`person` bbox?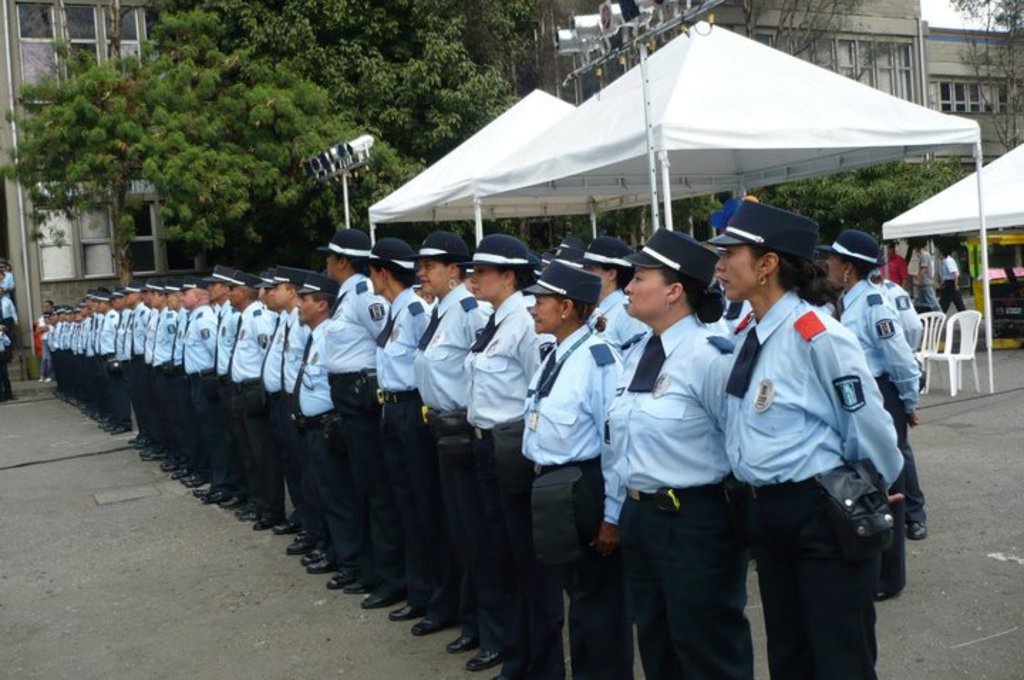
<box>880,242,913,290</box>
